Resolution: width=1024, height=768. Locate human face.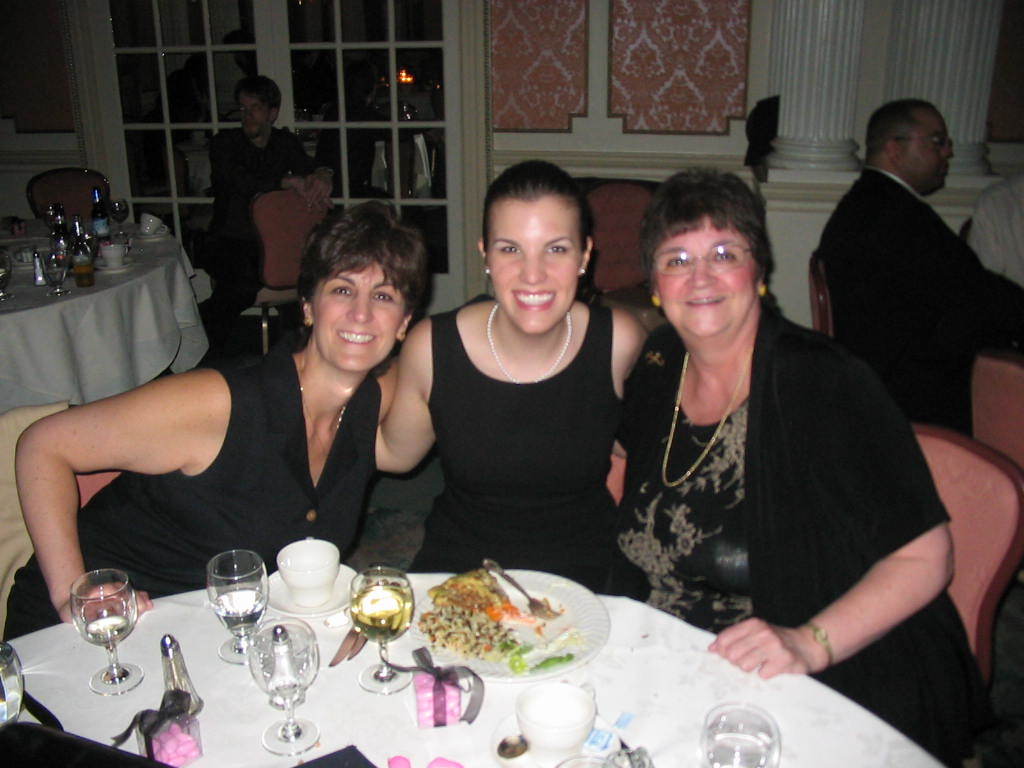
[x1=238, y1=94, x2=271, y2=134].
